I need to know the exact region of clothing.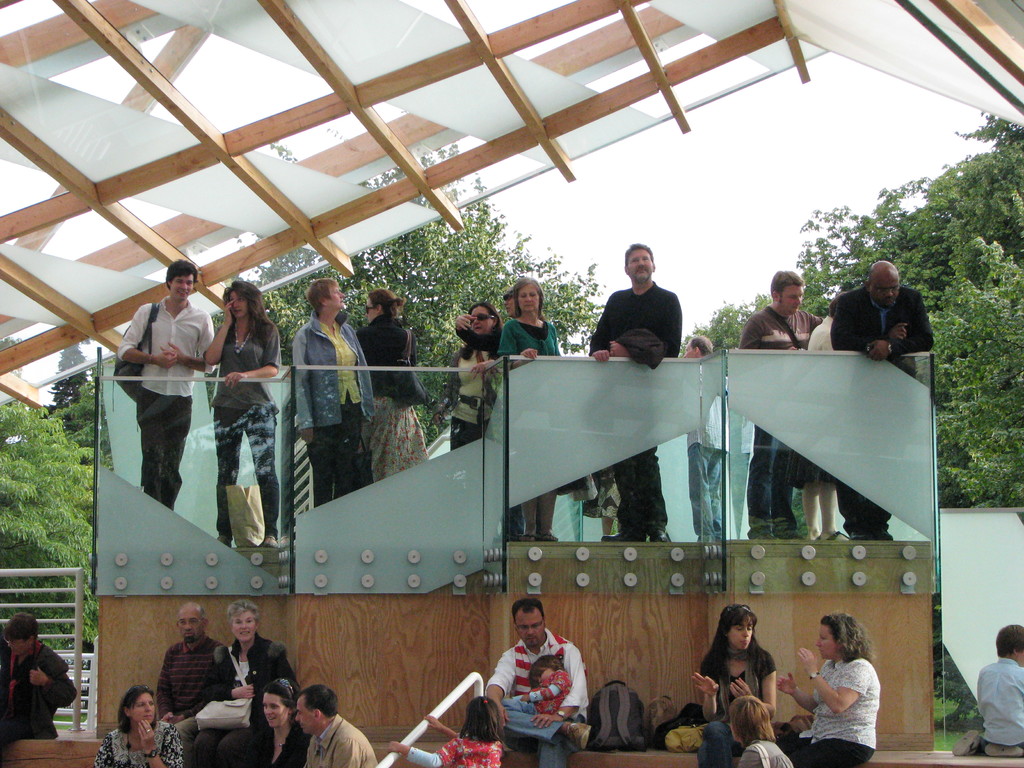
Region: 405/724/500/767.
